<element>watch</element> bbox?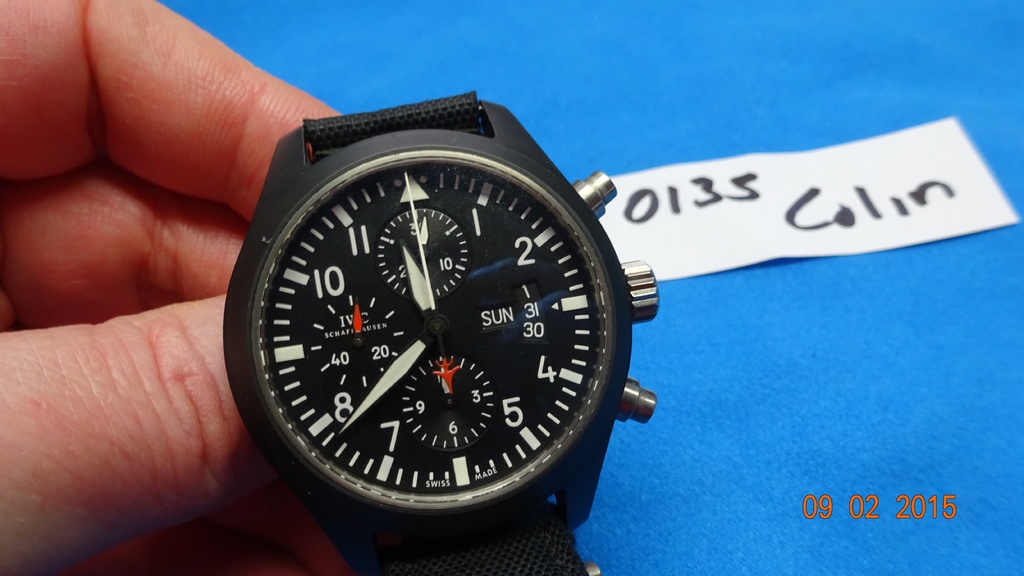
pyautogui.locateOnScreen(227, 81, 655, 560)
